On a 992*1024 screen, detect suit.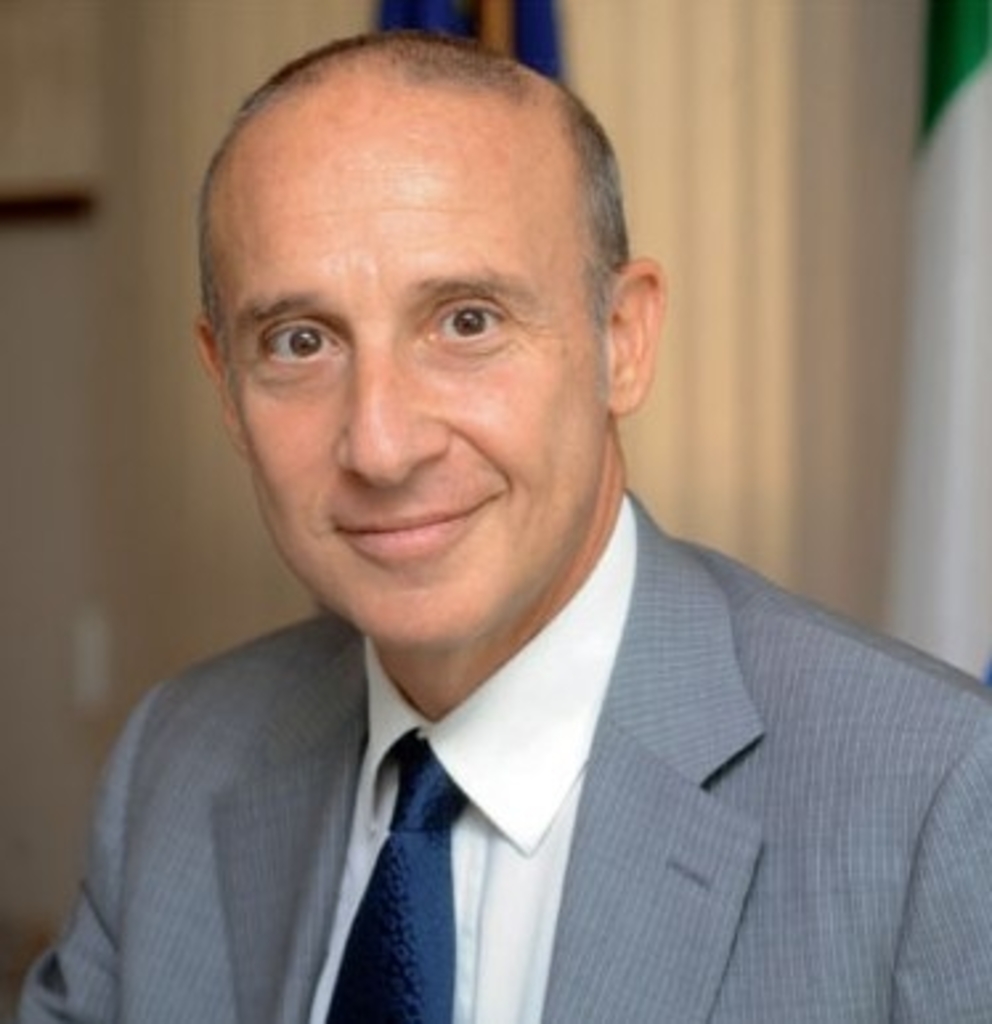
[x1=32, y1=464, x2=989, y2=1000].
